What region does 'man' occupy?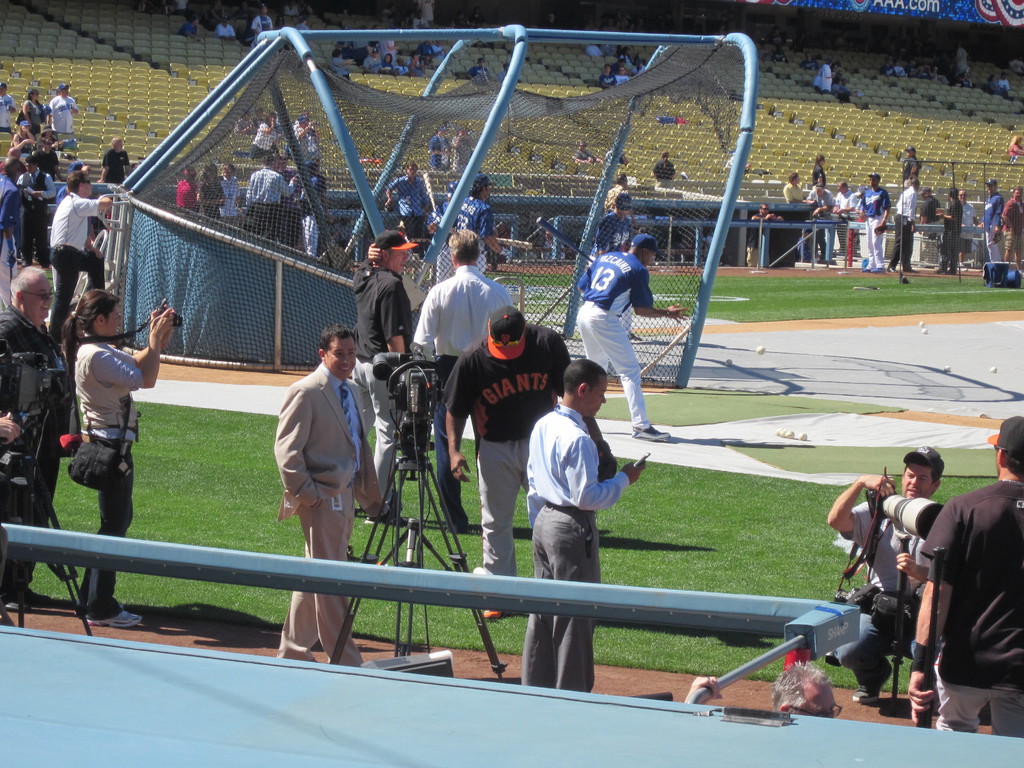
x1=0 y1=155 x2=20 y2=310.
